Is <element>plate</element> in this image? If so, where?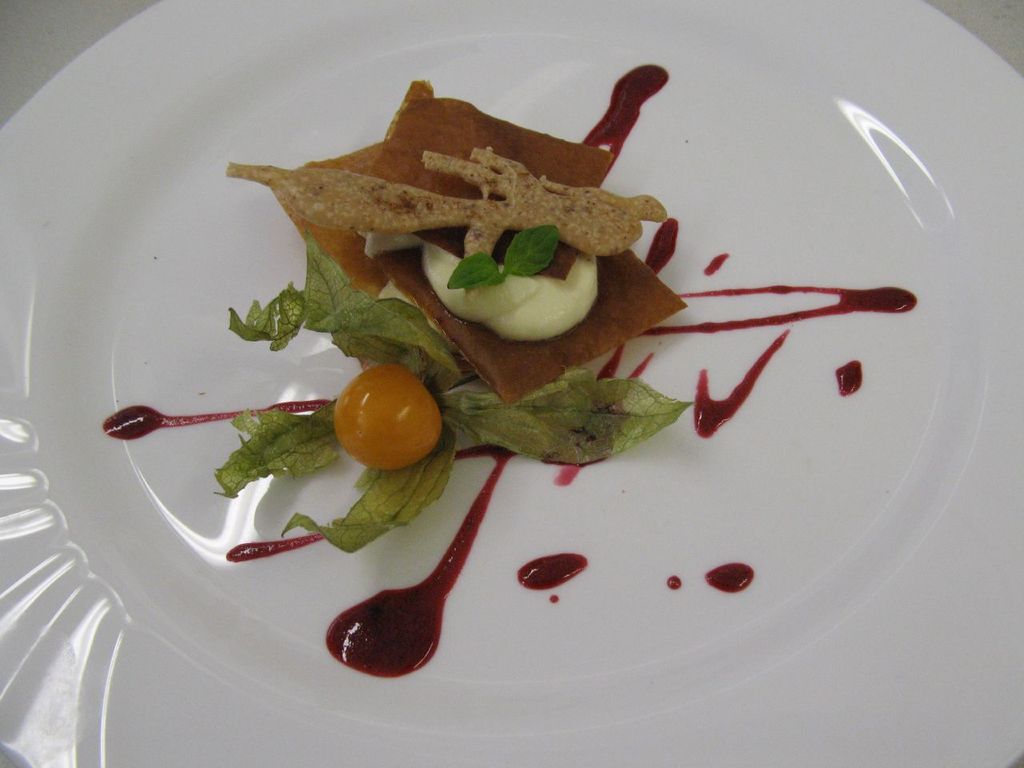
Yes, at rect(0, 0, 1023, 767).
